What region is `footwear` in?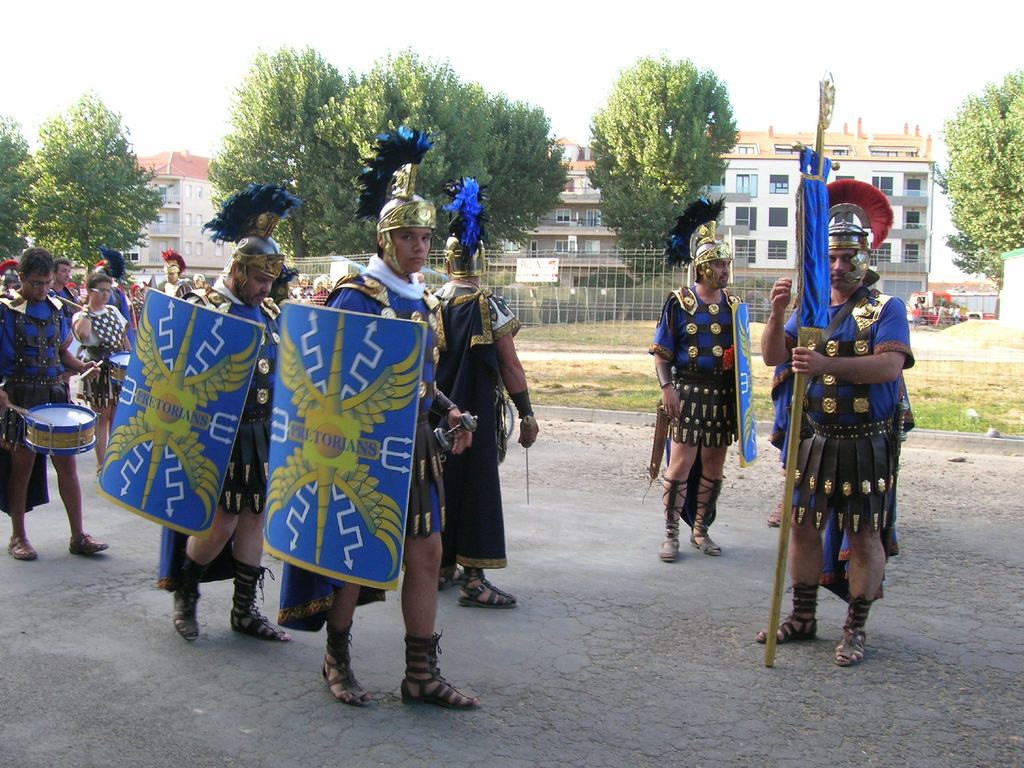
<box>691,474,718,559</box>.
